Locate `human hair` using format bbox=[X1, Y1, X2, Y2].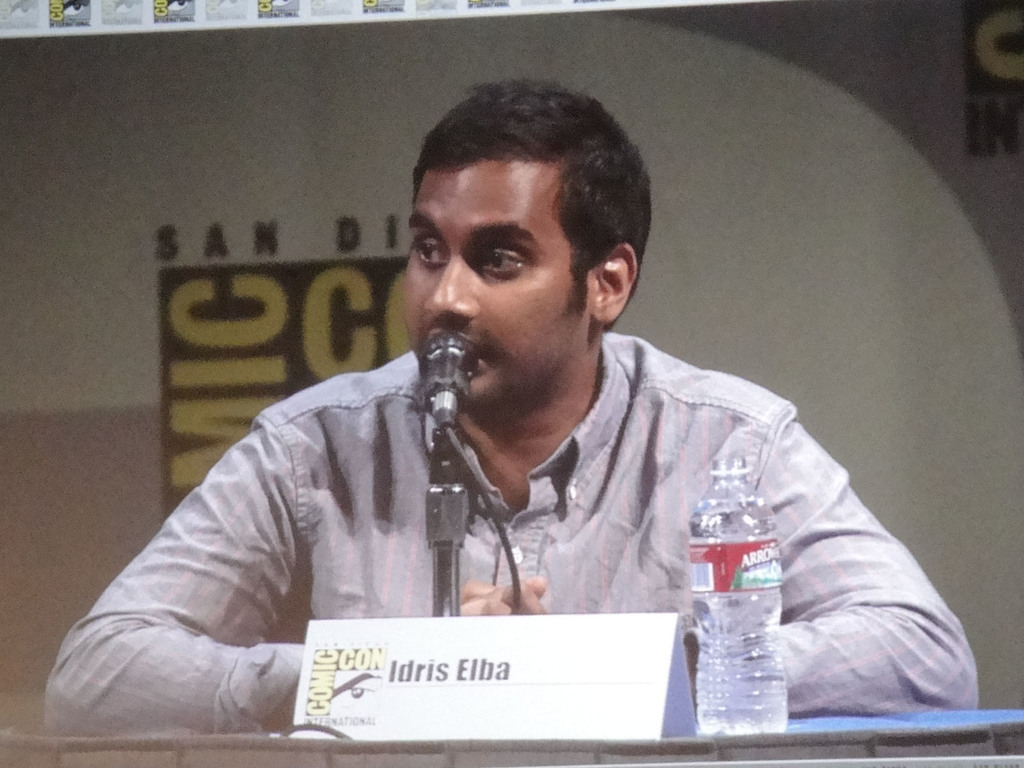
bbox=[418, 92, 637, 248].
